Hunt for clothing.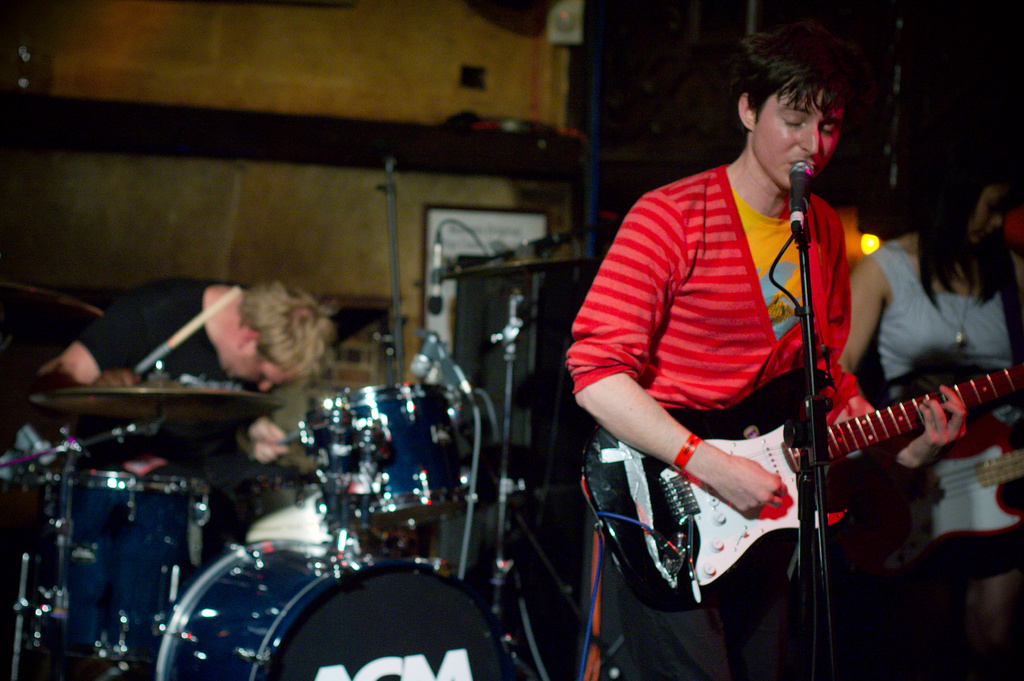
Hunted down at (862, 244, 1023, 563).
